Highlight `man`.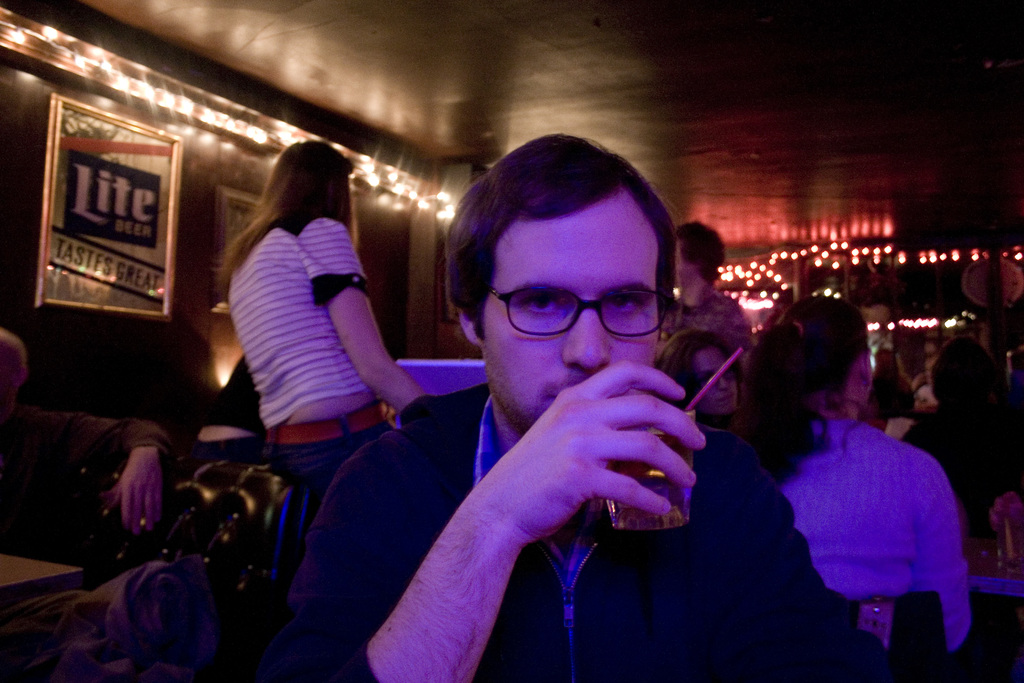
Highlighted region: [x1=654, y1=220, x2=754, y2=356].
